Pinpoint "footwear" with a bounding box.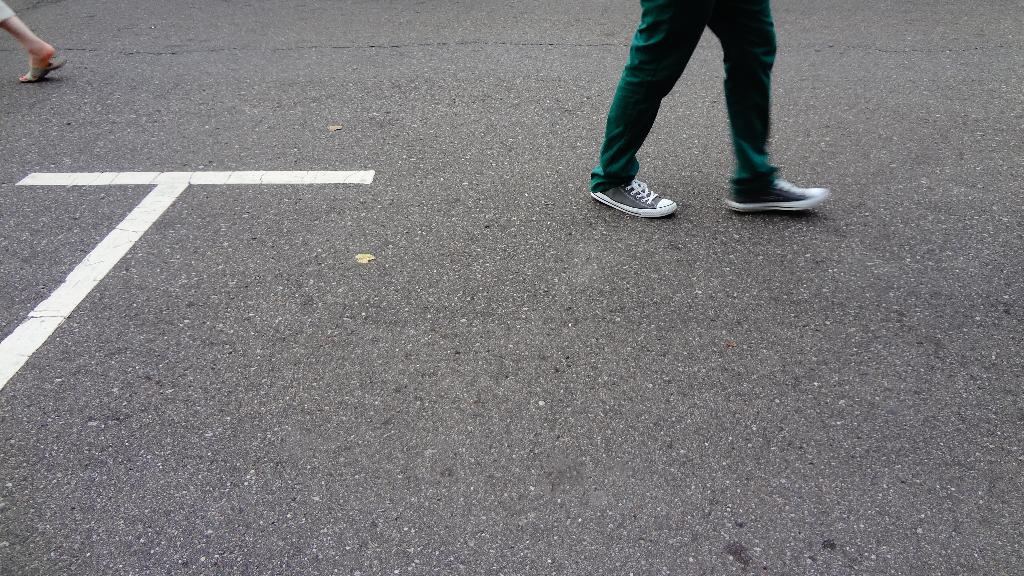
crop(589, 171, 678, 220).
